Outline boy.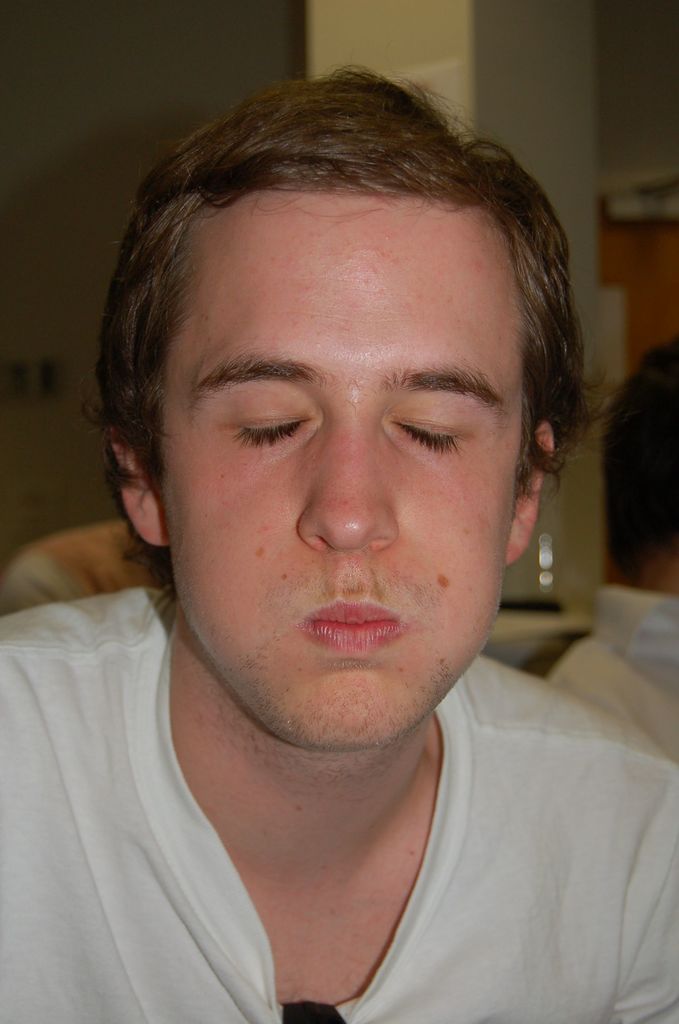
Outline: crop(0, 61, 678, 1023).
